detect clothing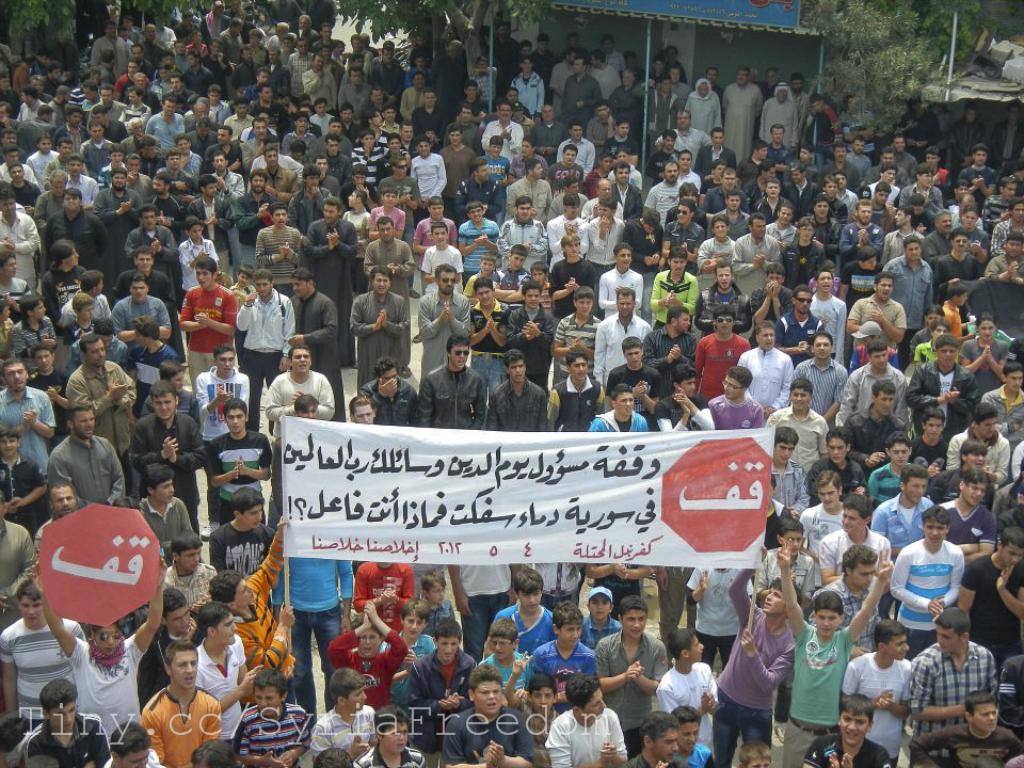
box=[658, 399, 714, 430]
